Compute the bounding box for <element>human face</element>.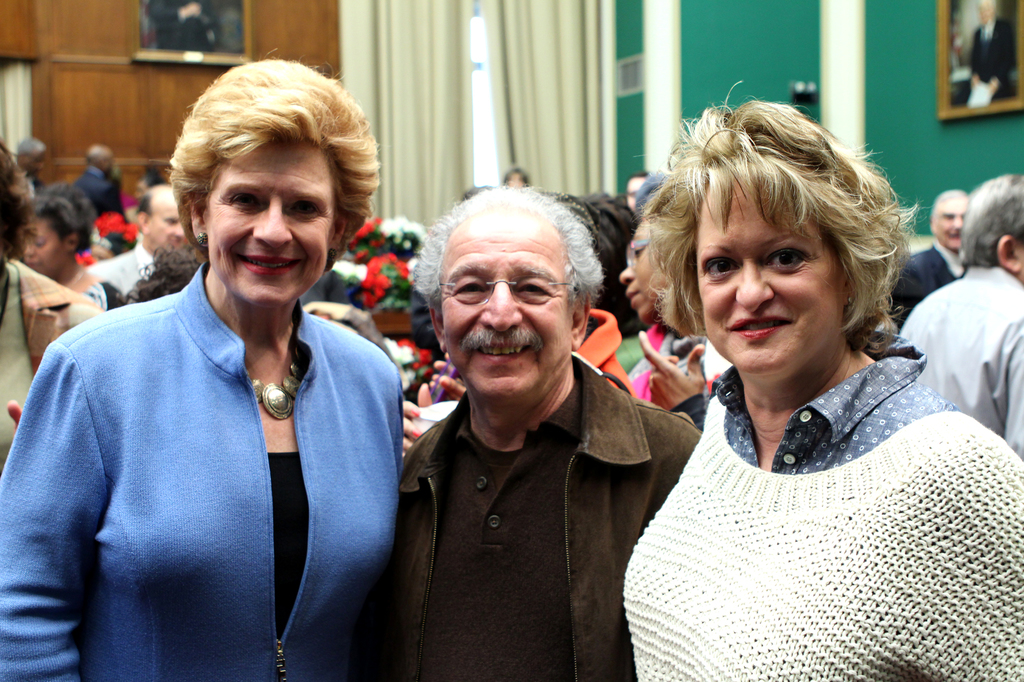
26/219/61/273.
